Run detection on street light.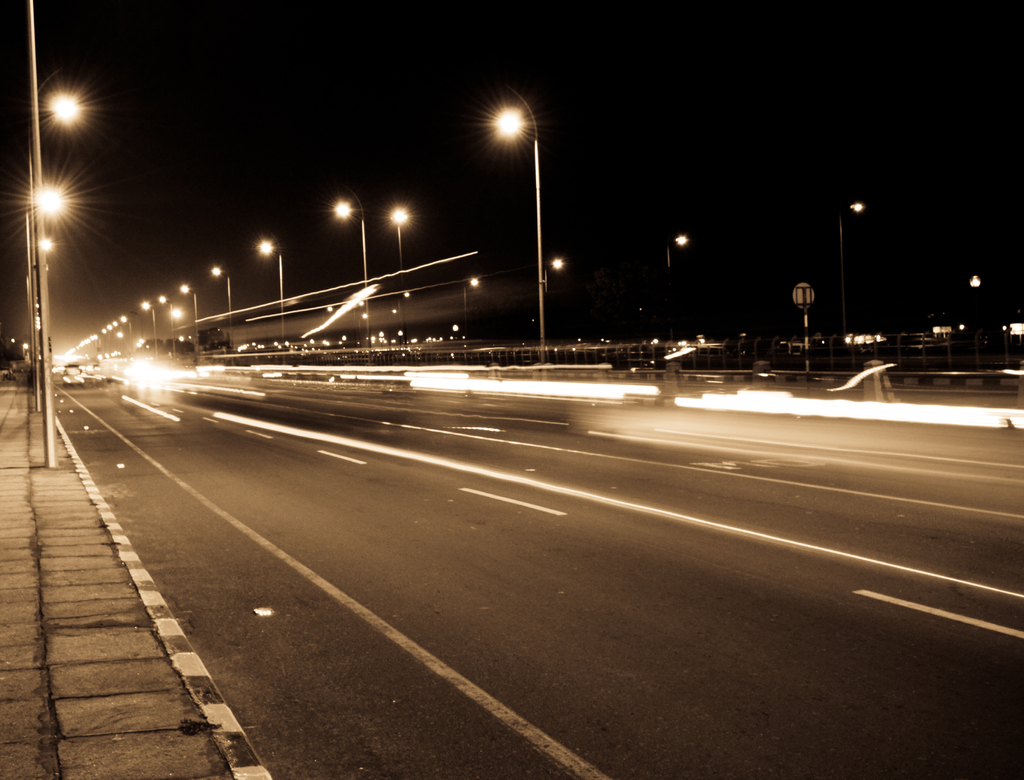
Result: box(386, 194, 417, 268).
